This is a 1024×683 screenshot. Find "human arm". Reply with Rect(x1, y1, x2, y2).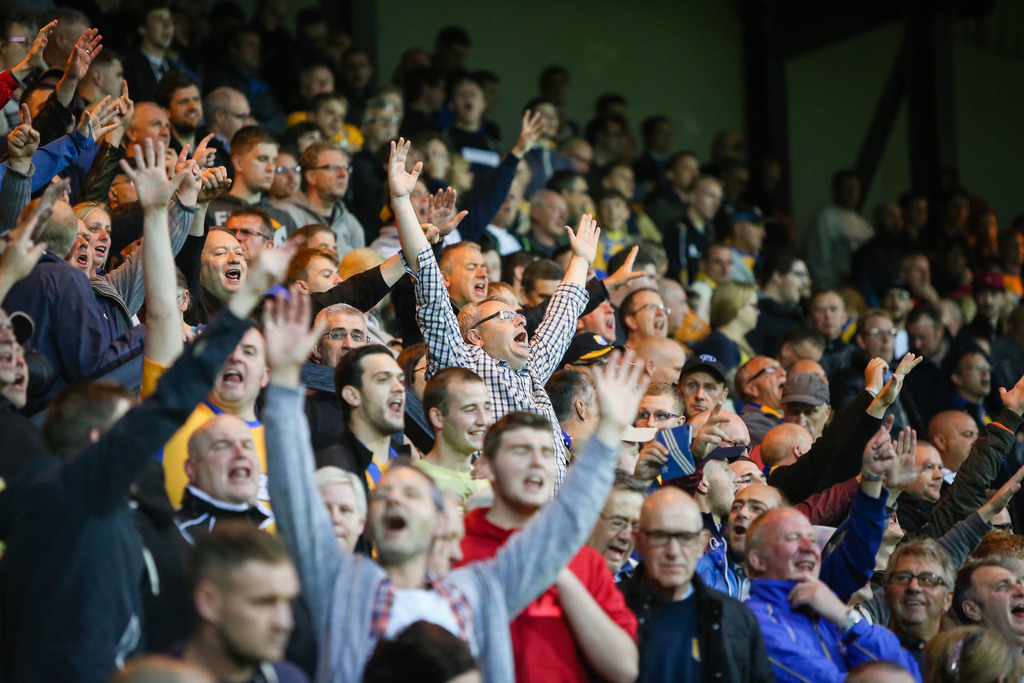
Rect(101, 142, 212, 313).
